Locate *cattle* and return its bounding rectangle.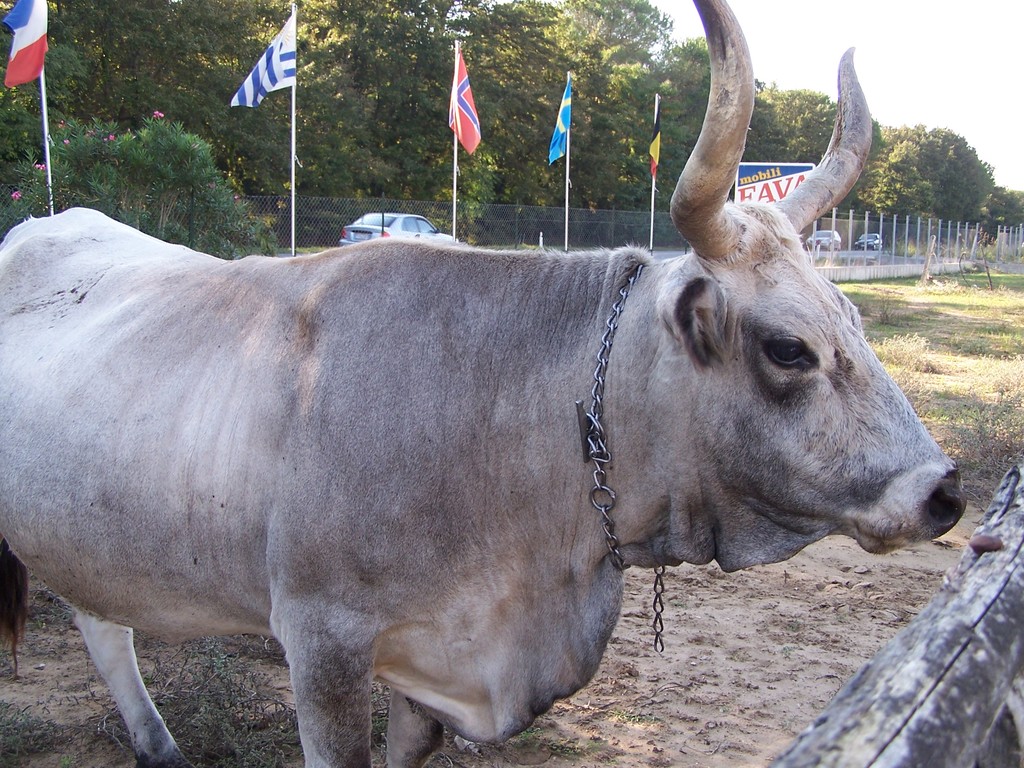
region(31, 130, 937, 762).
